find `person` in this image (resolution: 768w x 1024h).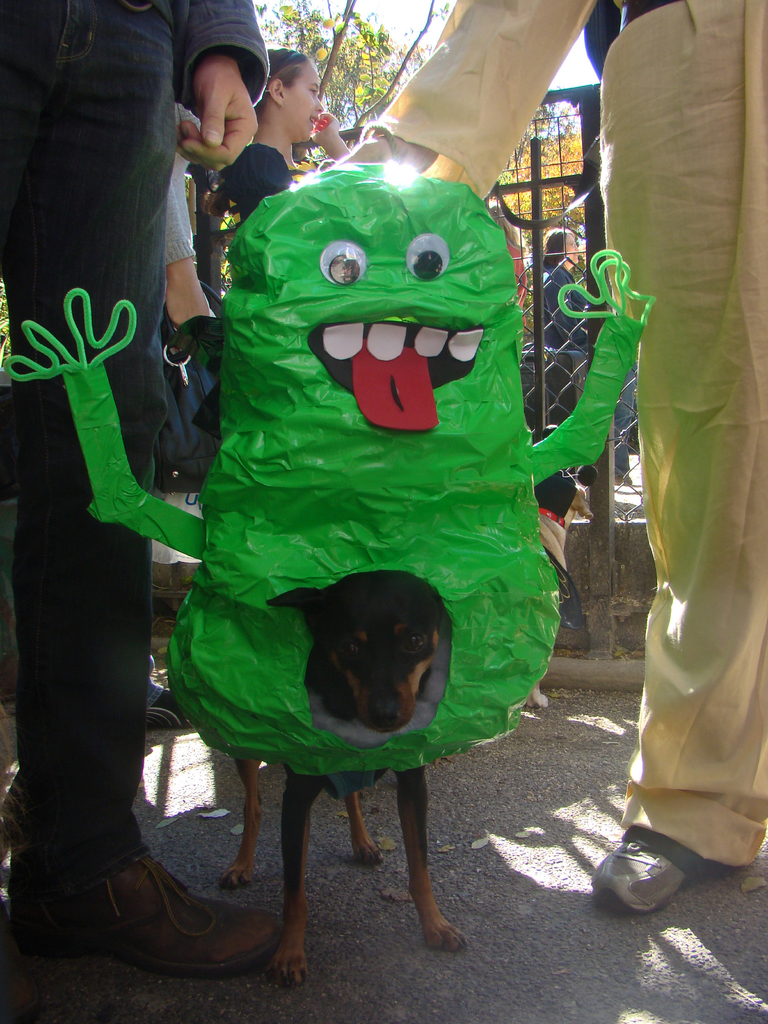
l=317, t=0, r=767, b=918.
